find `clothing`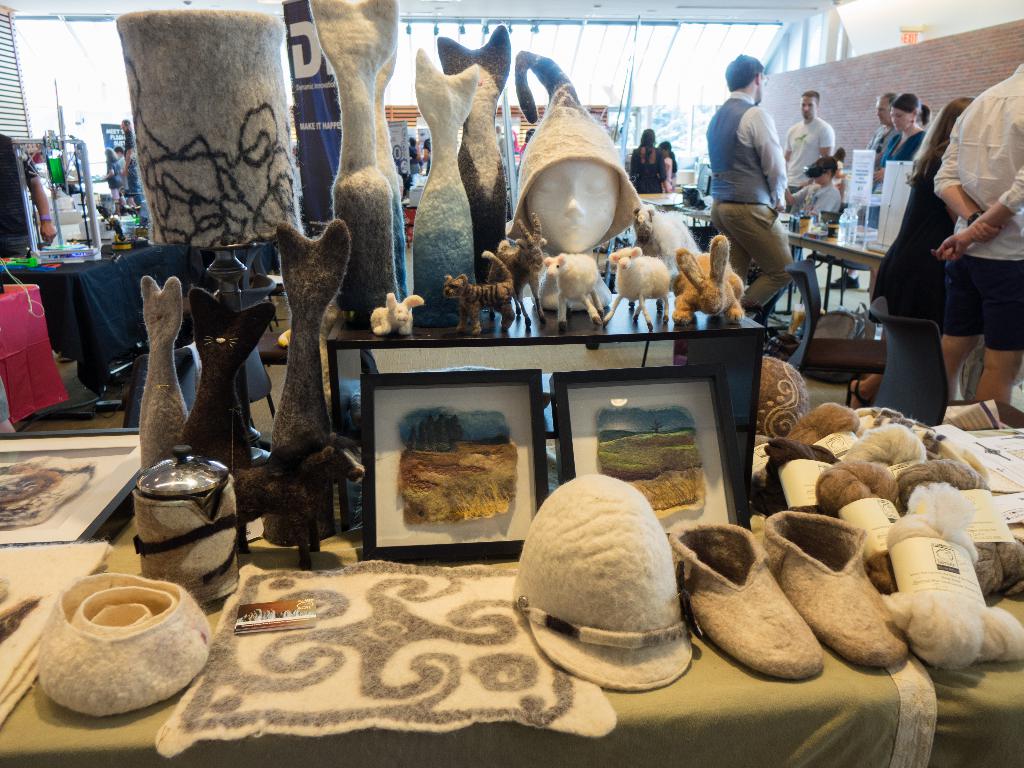
bbox=(932, 64, 1023, 353)
